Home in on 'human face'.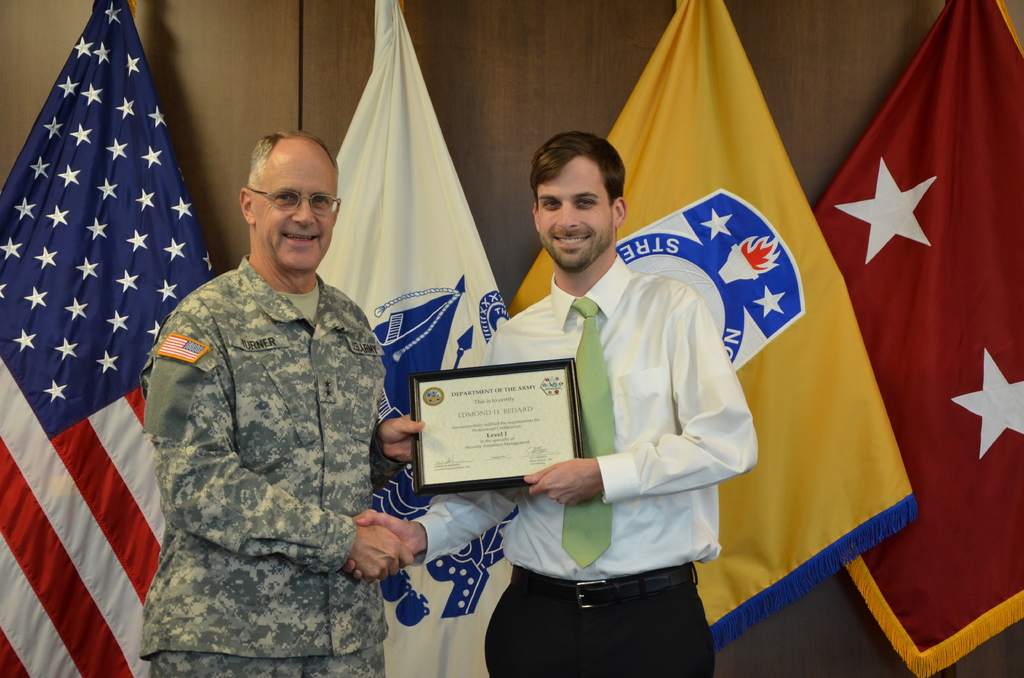
Homed in at x1=257 y1=140 x2=334 y2=275.
